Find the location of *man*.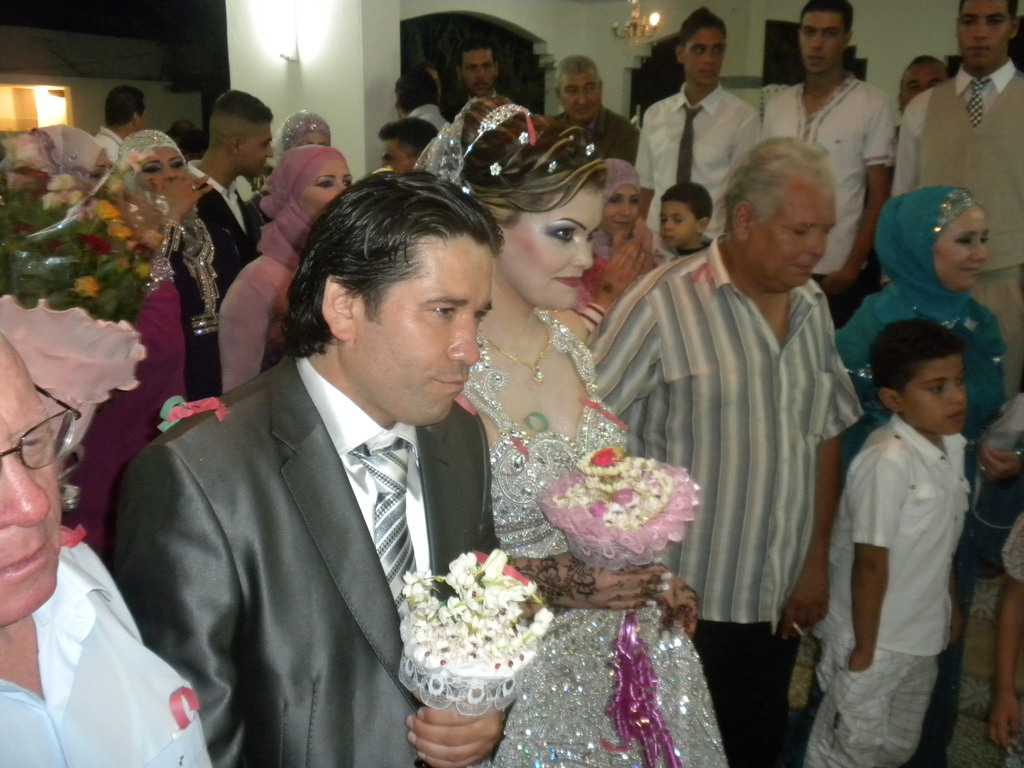
Location: x1=399 y1=68 x2=451 y2=135.
